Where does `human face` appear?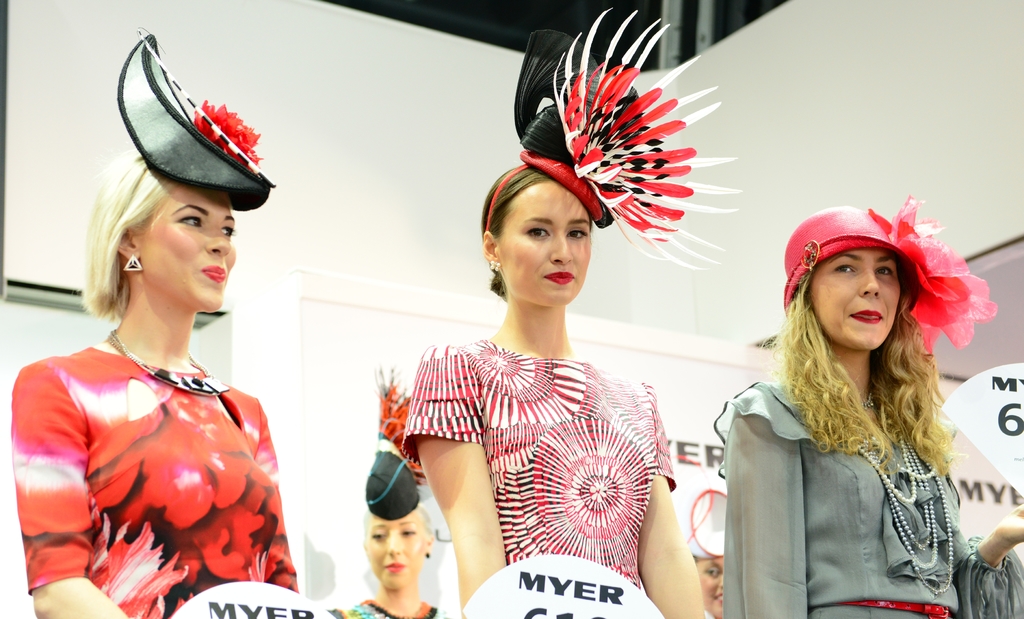
Appears at (left=140, top=190, right=236, bottom=309).
